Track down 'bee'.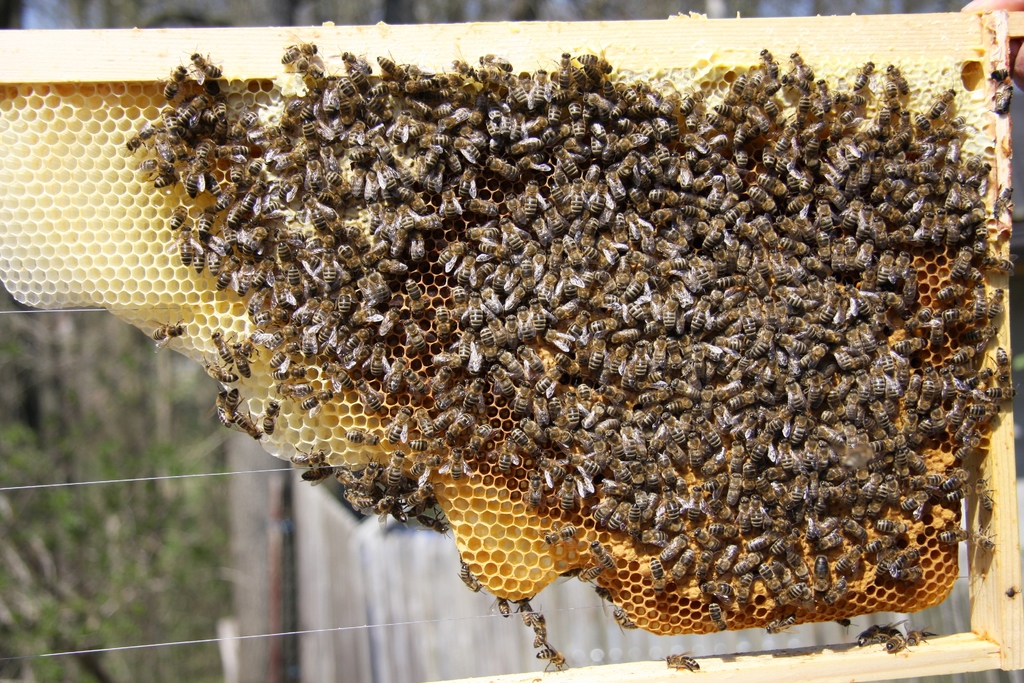
Tracked to {"x1": 430, "y1": 407, "x2": 464, "y2": 435}.
